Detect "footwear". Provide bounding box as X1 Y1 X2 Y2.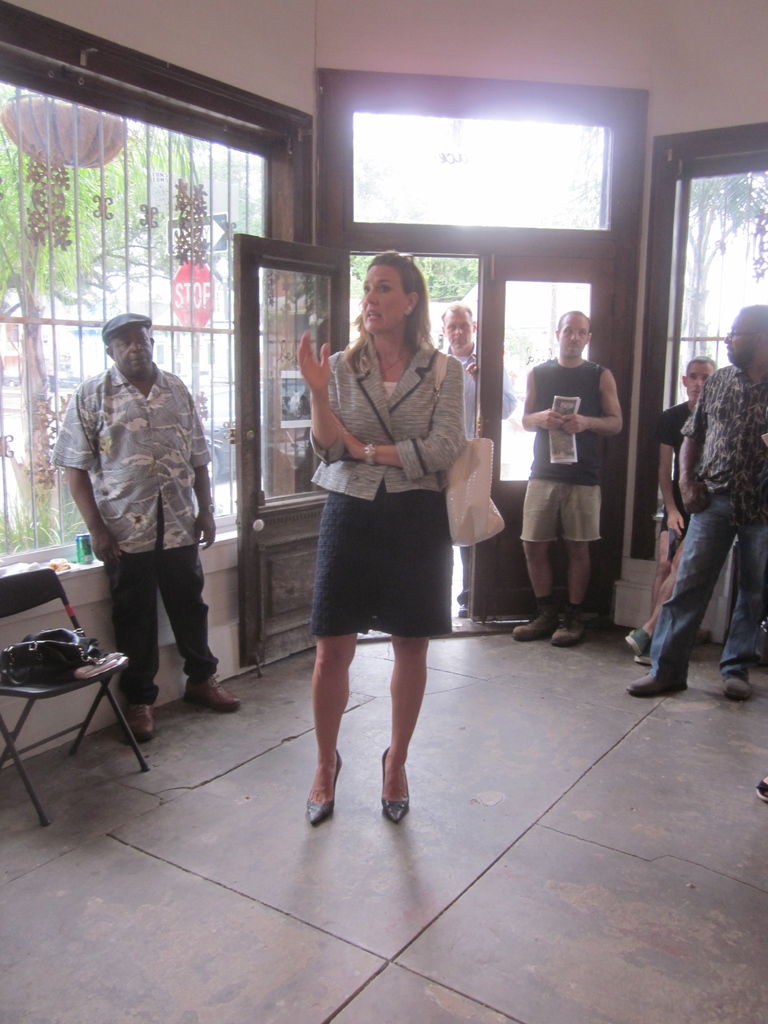
723 671 753 700.
